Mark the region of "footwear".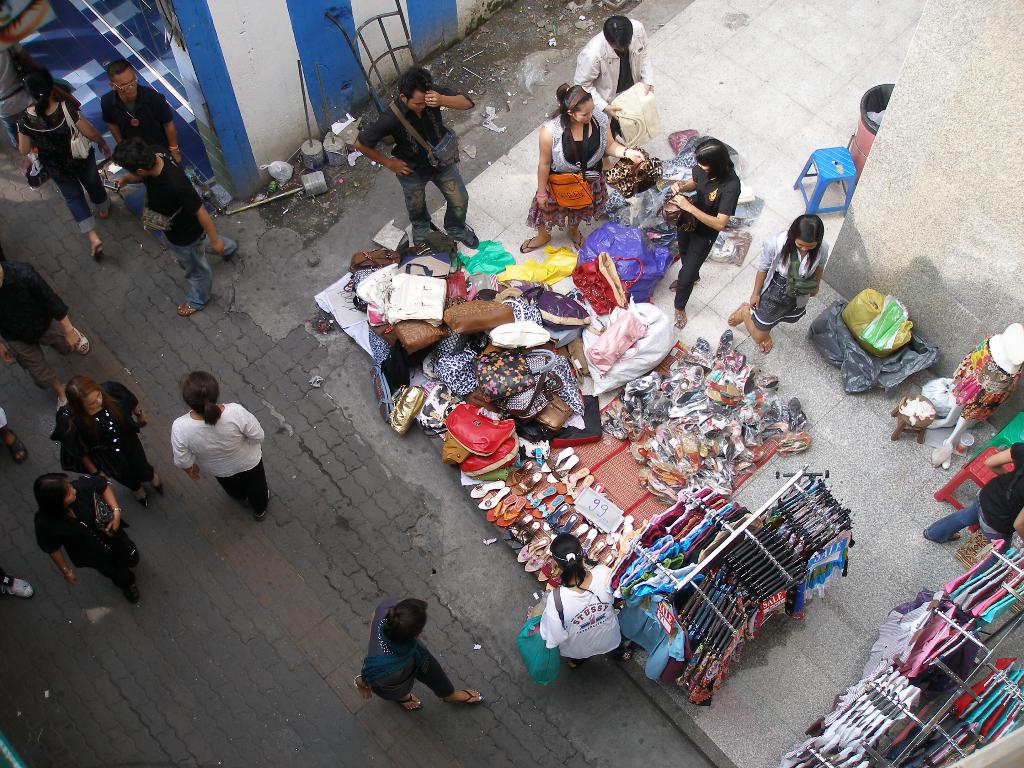
Region: 677/305/684/326.
